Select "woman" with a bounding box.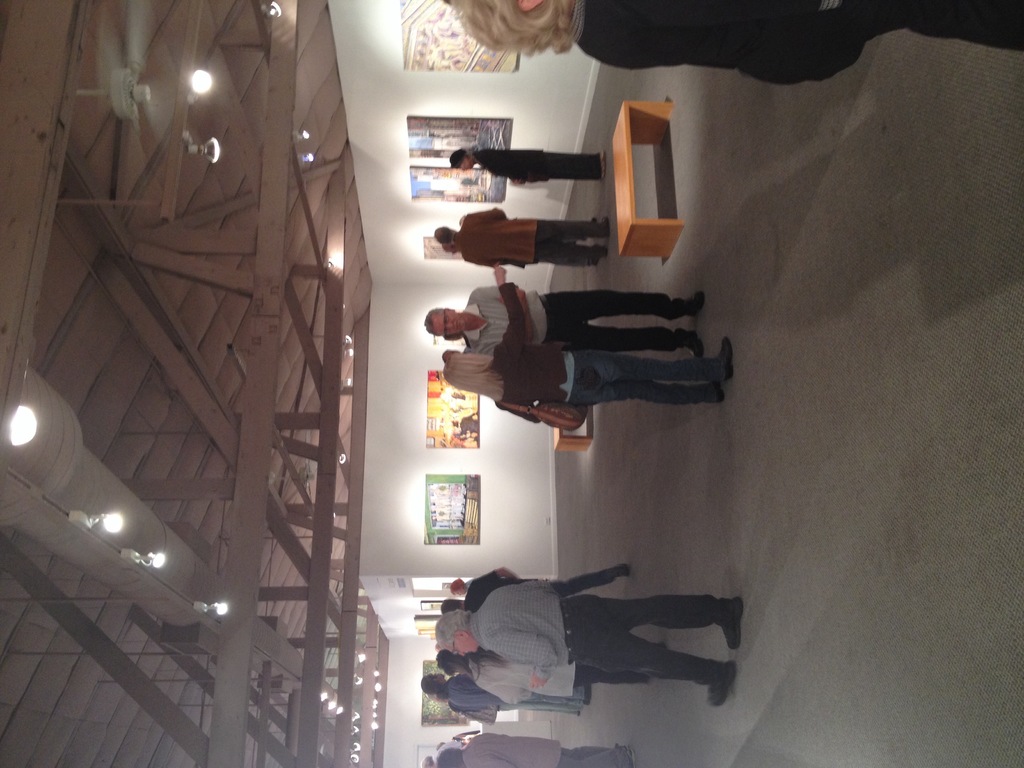
436 724 635 767.
